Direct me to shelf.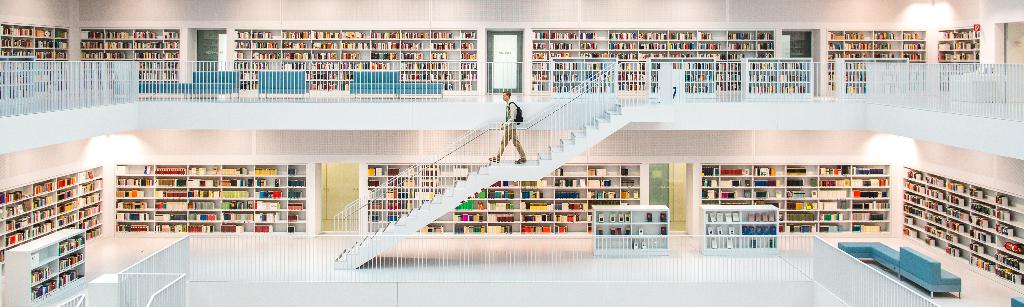
Direction: BBox(253, 192, 285, 202).
